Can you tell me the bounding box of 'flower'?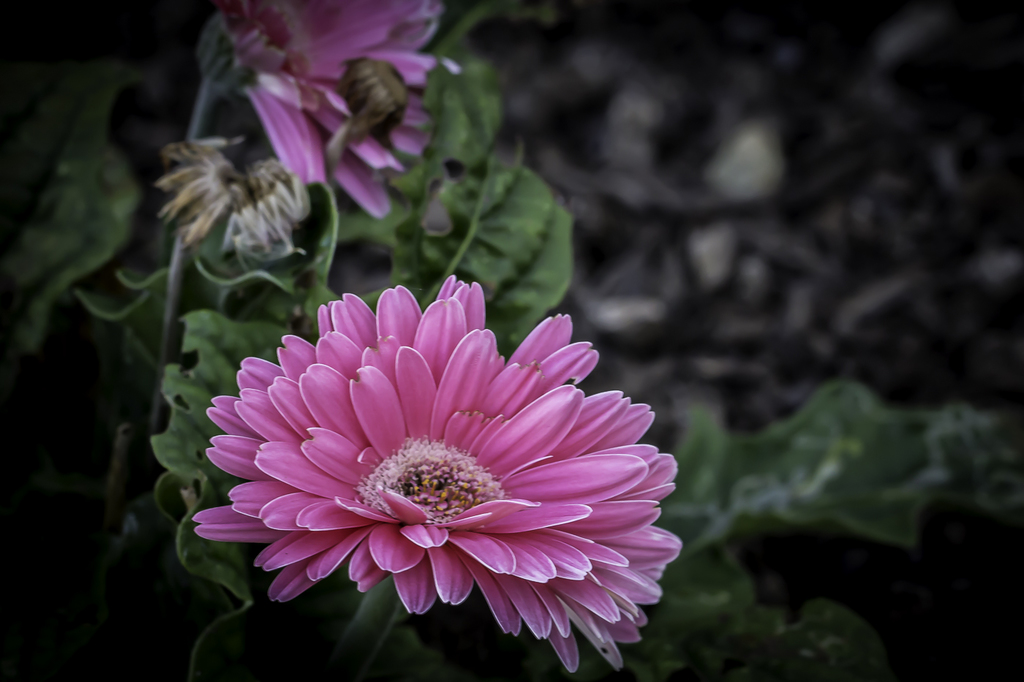
x1=180, y1=292, x2=685, y2=648.
